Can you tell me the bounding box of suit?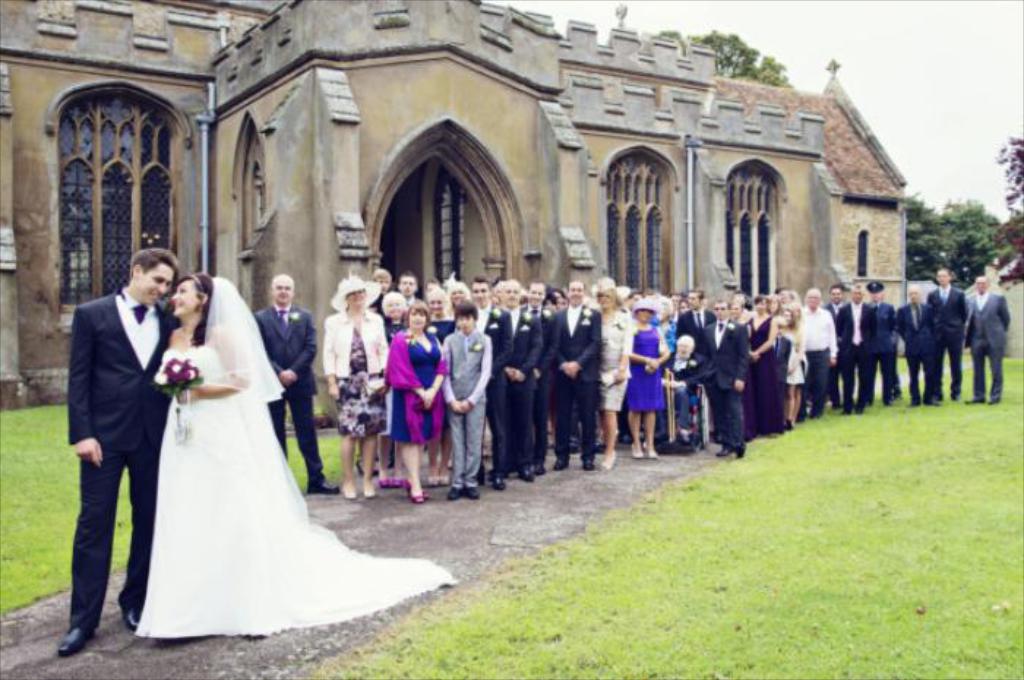
{"x1": 824, "y1": 297, "x2": 843, "y2": 388}.
